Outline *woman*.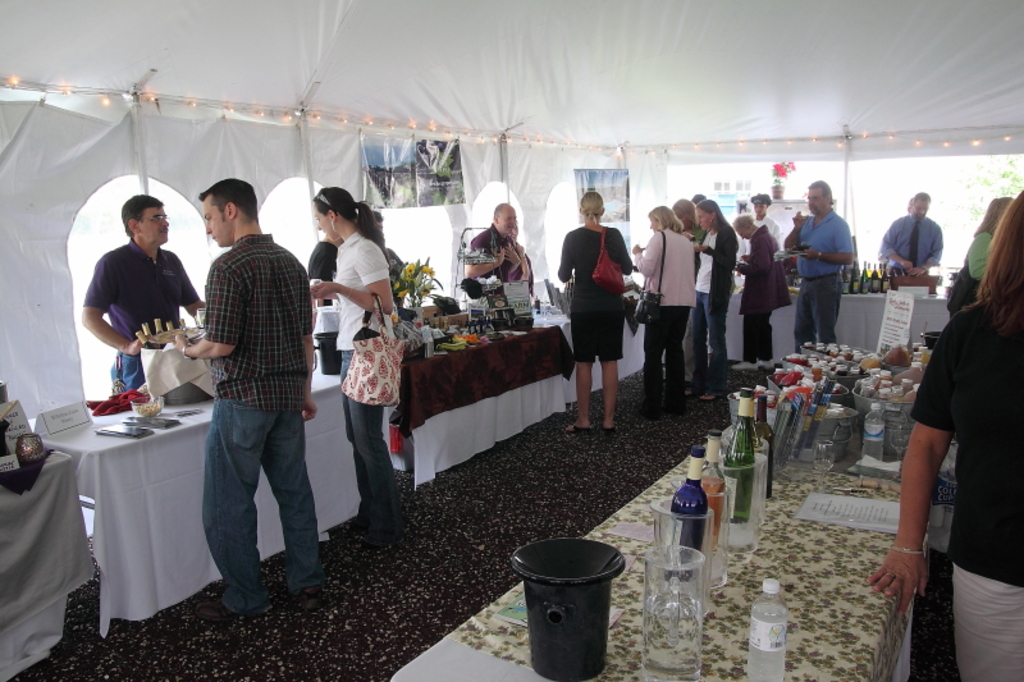
Outline: x1=305 y1=196 x2=399 y2=551.
